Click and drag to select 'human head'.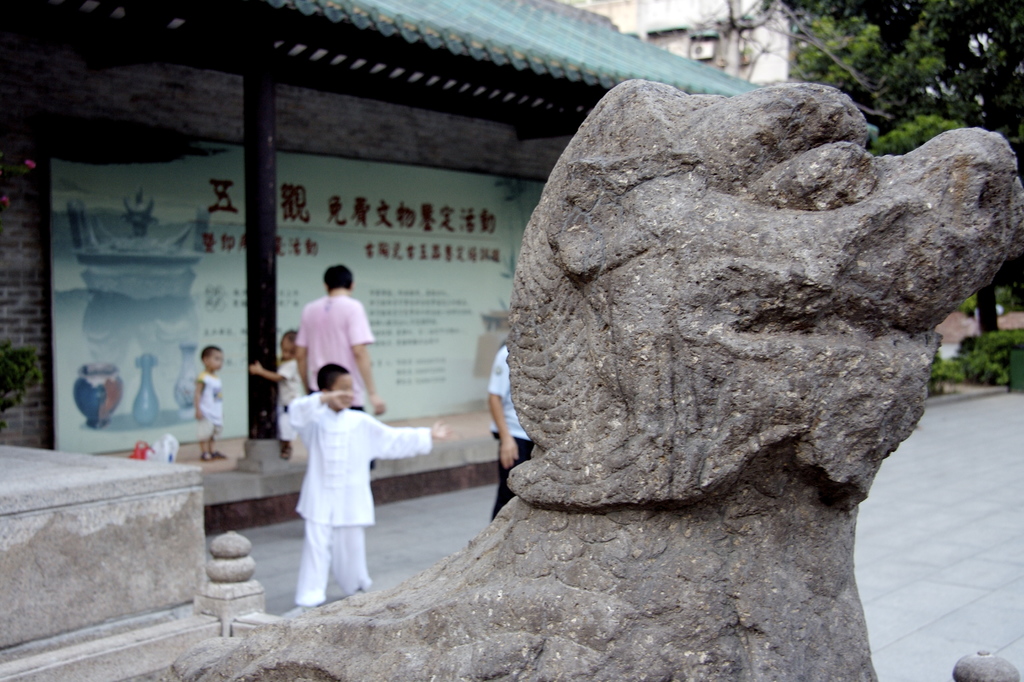
Selection: x1=321, y1=264, x2=354, y2=291.
